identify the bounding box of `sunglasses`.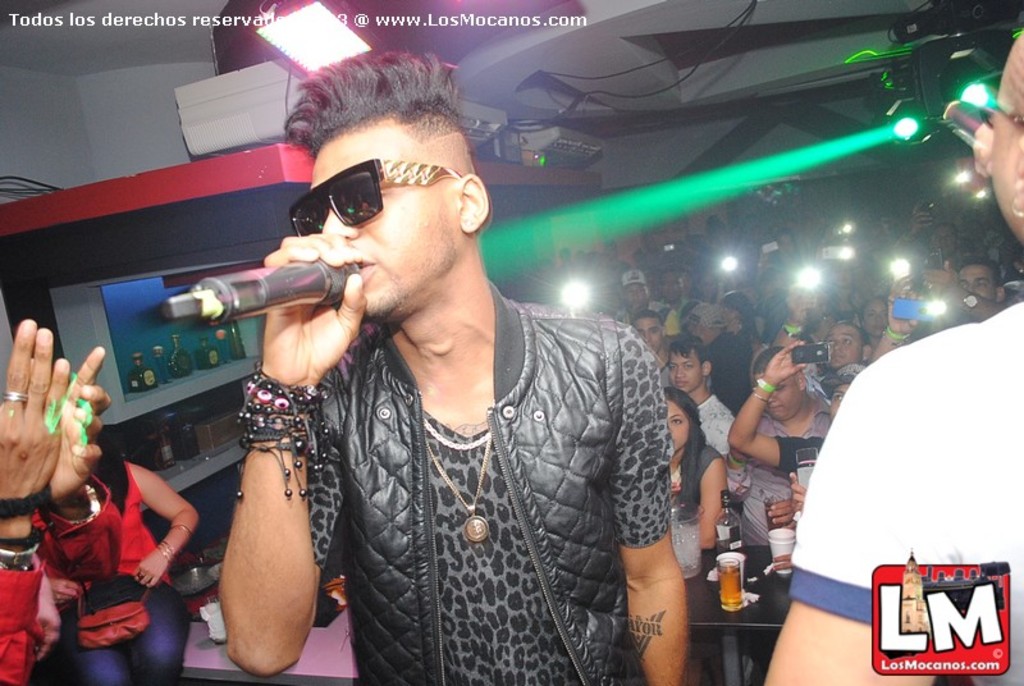
locate(287, 157, 466, 232).
